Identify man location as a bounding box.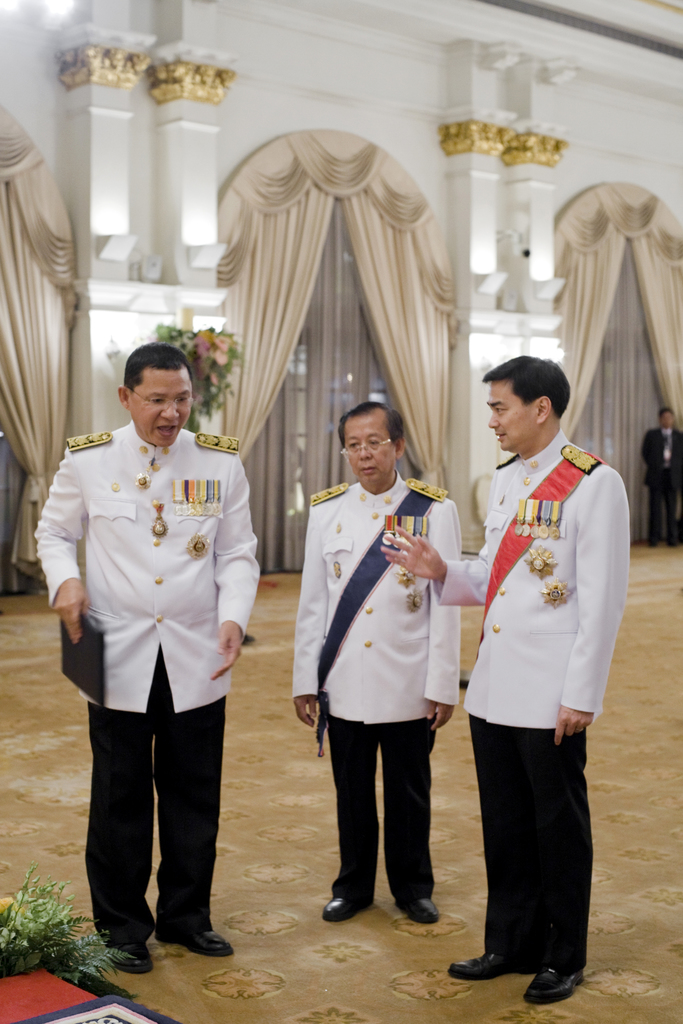
<box>31,342,279,977</box>.
